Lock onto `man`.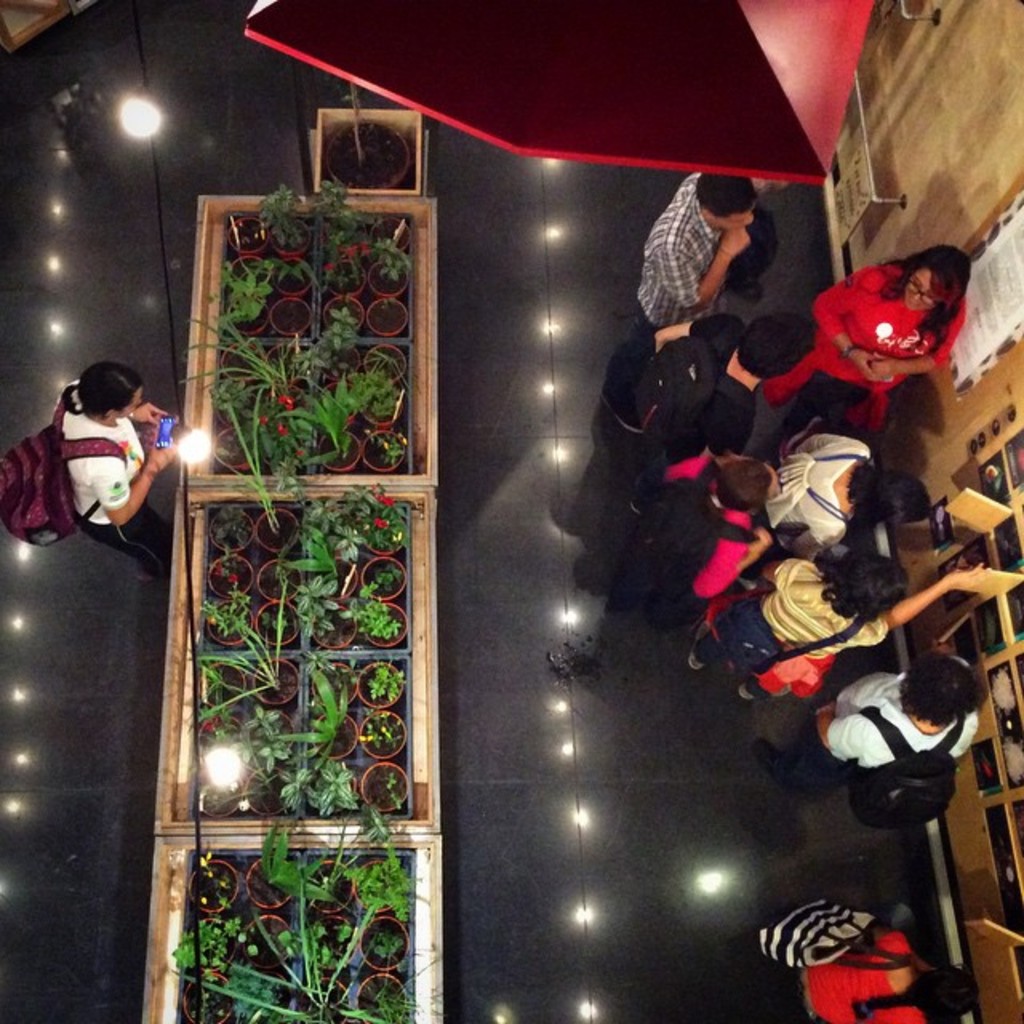
Locked: Rect(624, 302, 810, 502).
